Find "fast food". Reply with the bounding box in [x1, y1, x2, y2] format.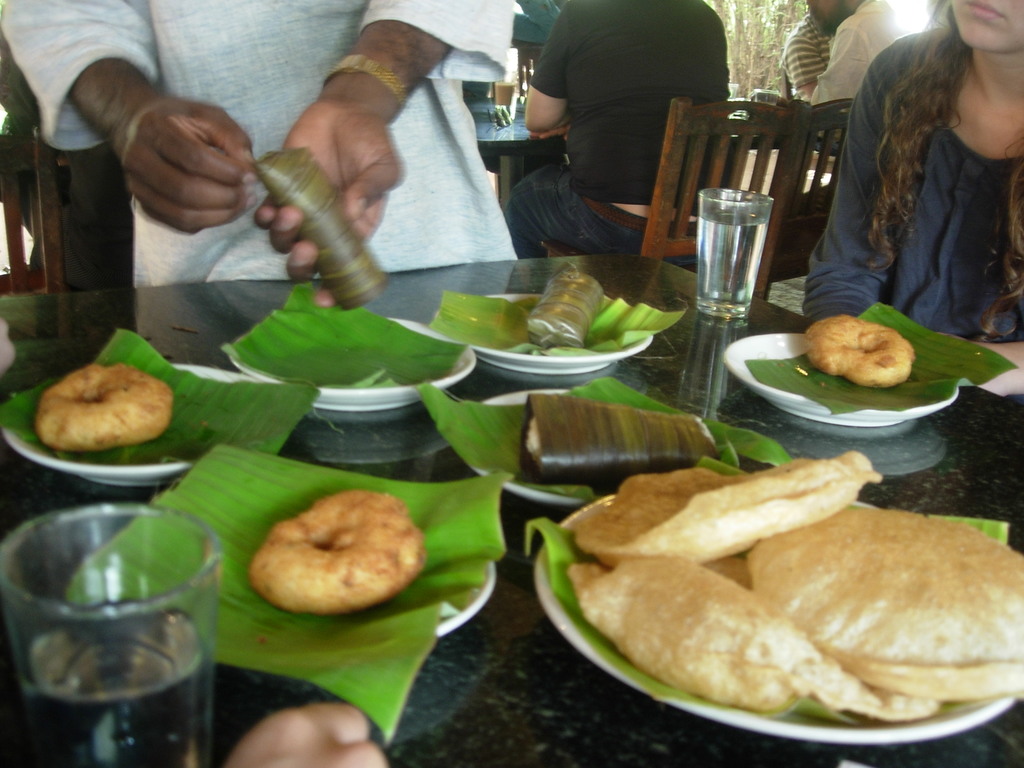
[557, 556, 953, 715].
